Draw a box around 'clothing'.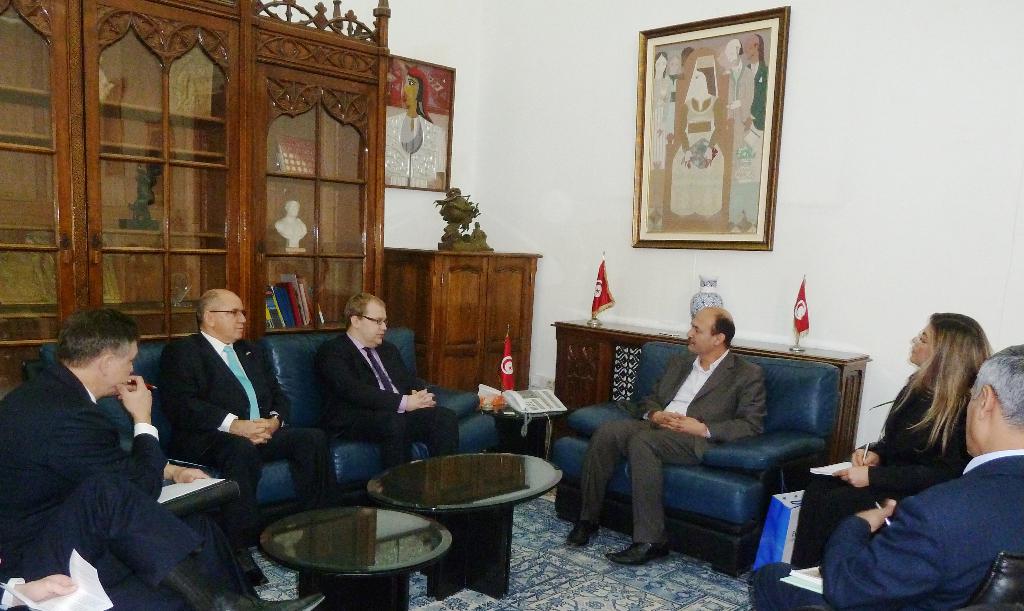
<box>0,345,214,610</box>.
